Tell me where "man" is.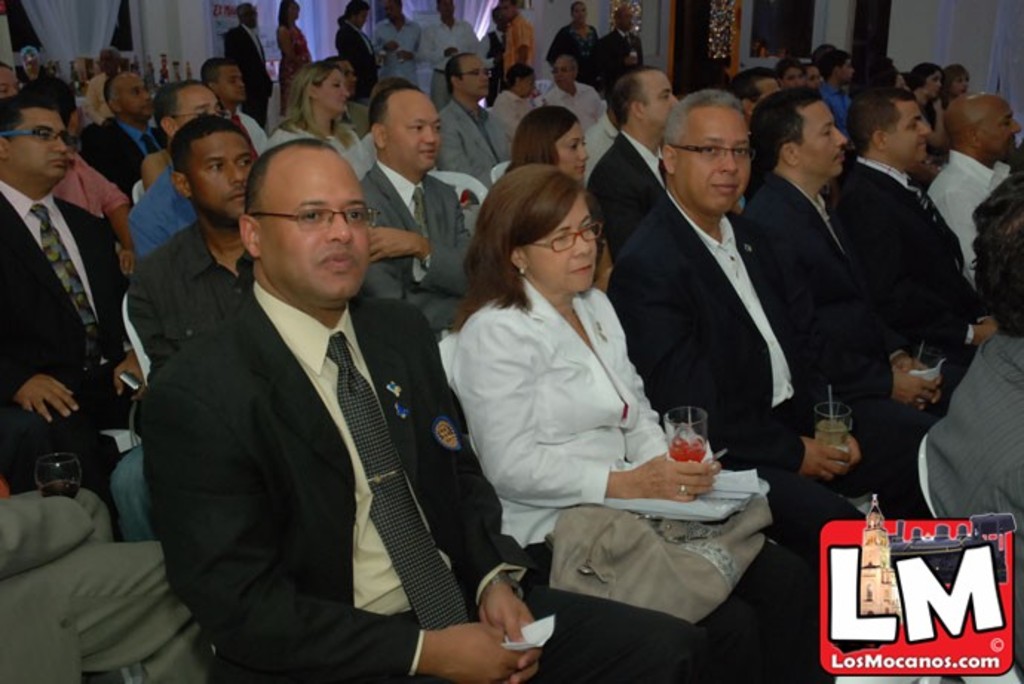
"man" is at x1=546, y1=47, x2=614, y2=128.
